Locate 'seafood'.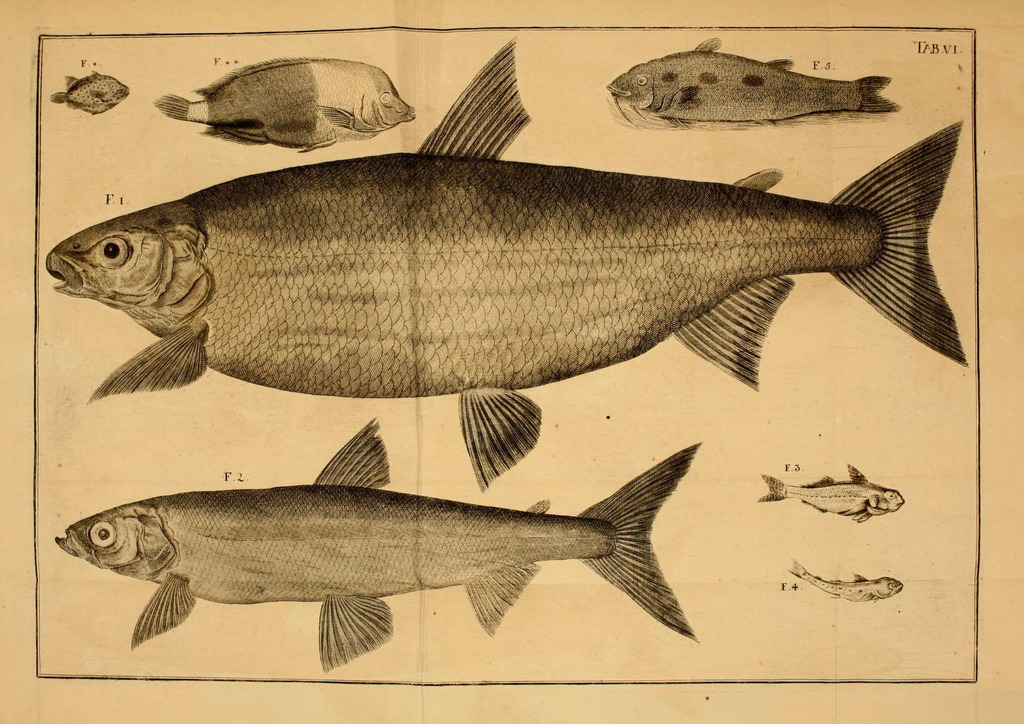
Bounding box: bbox=(50, 68, 128, 115).
